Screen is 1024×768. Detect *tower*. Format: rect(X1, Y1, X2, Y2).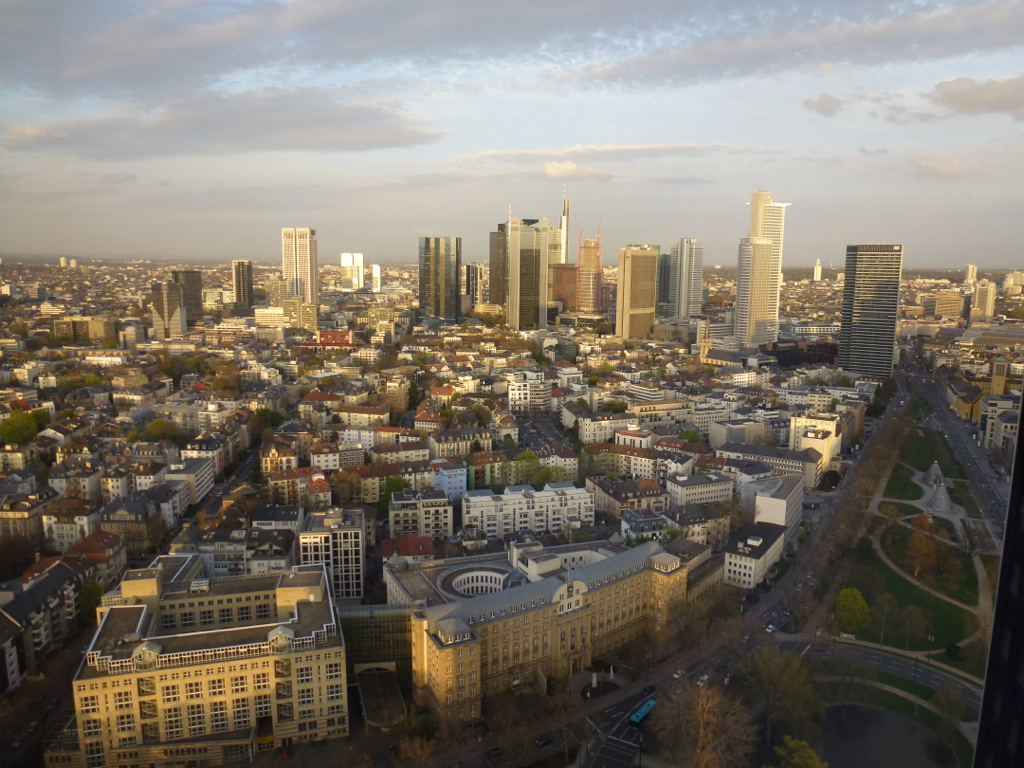
rect(732, 234, 772, 340).
